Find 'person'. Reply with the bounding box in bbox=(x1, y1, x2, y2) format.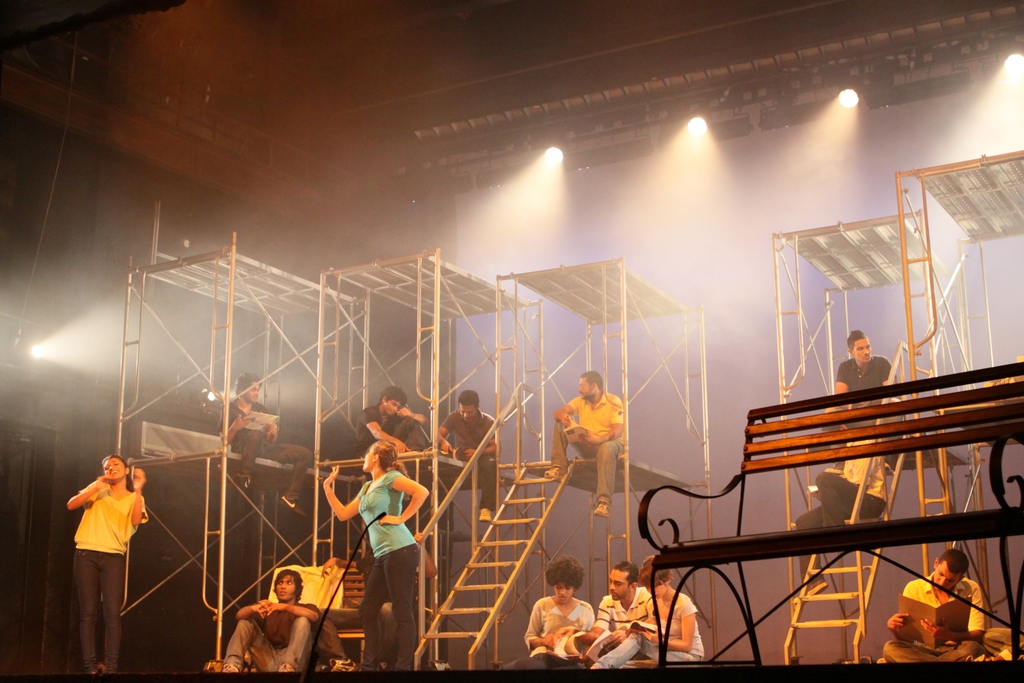
bbox=(220, 375, 312, 524).
